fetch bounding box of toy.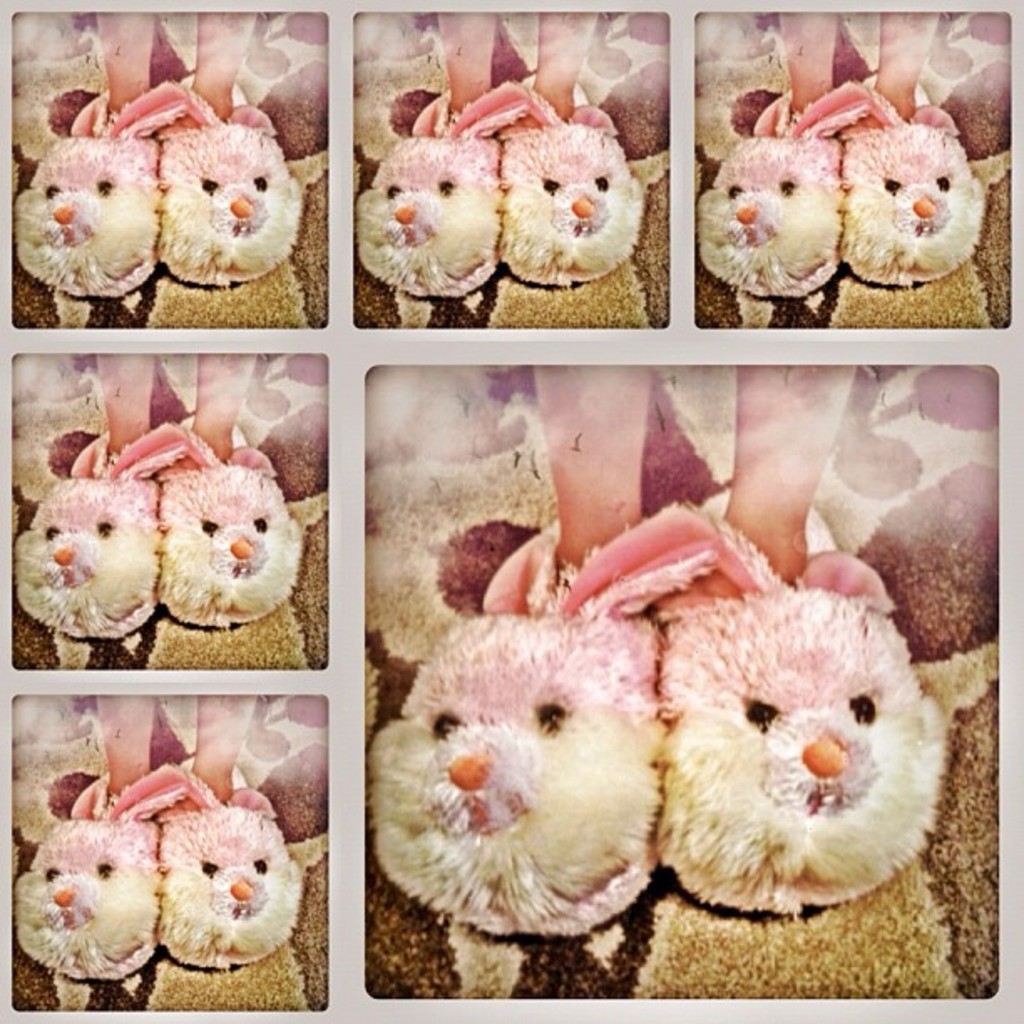
Bbox: {"left": 504, "top": 95, "right": 648, "bottom": 316}.
